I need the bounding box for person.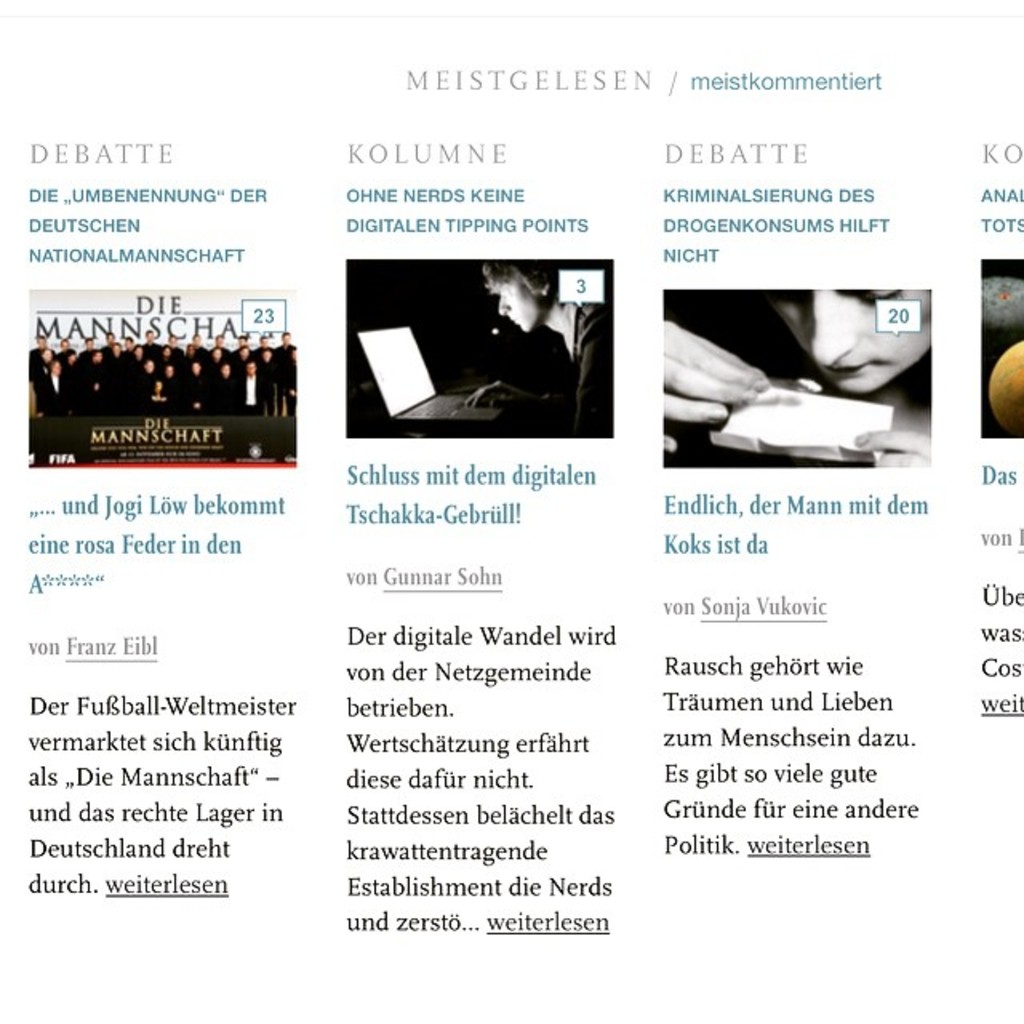
Here it is: l=654, t=288, r=938, b=453.
